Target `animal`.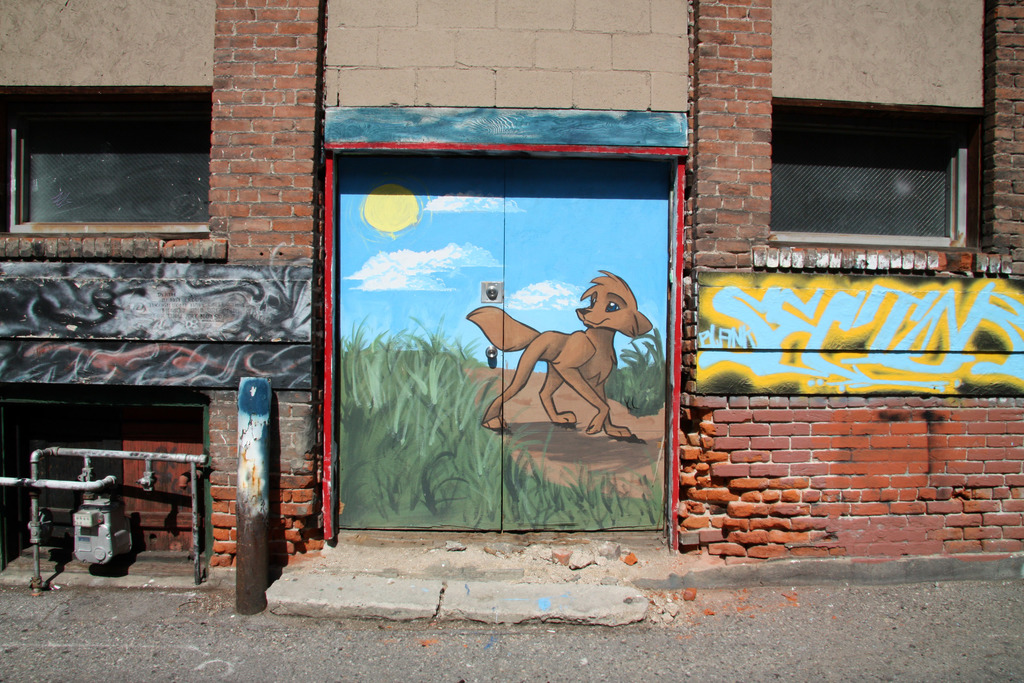
Target region: <box>461,270,659,443</box>.
